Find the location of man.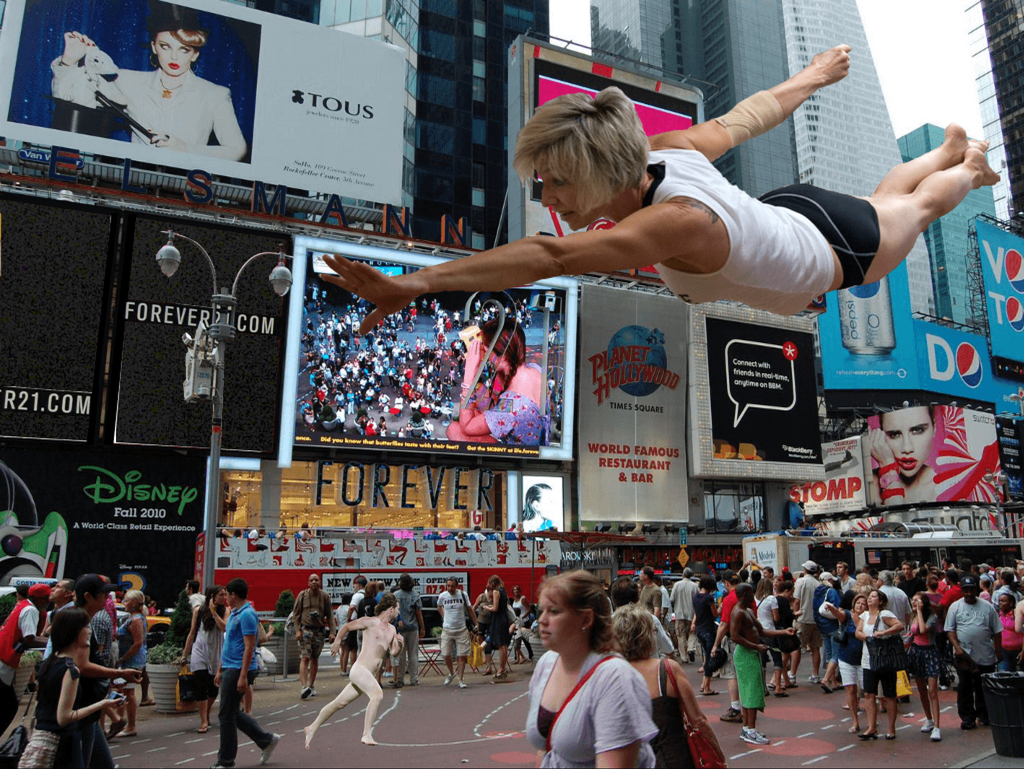
Location: (left=879, top=571, right=916, bottom=704).
